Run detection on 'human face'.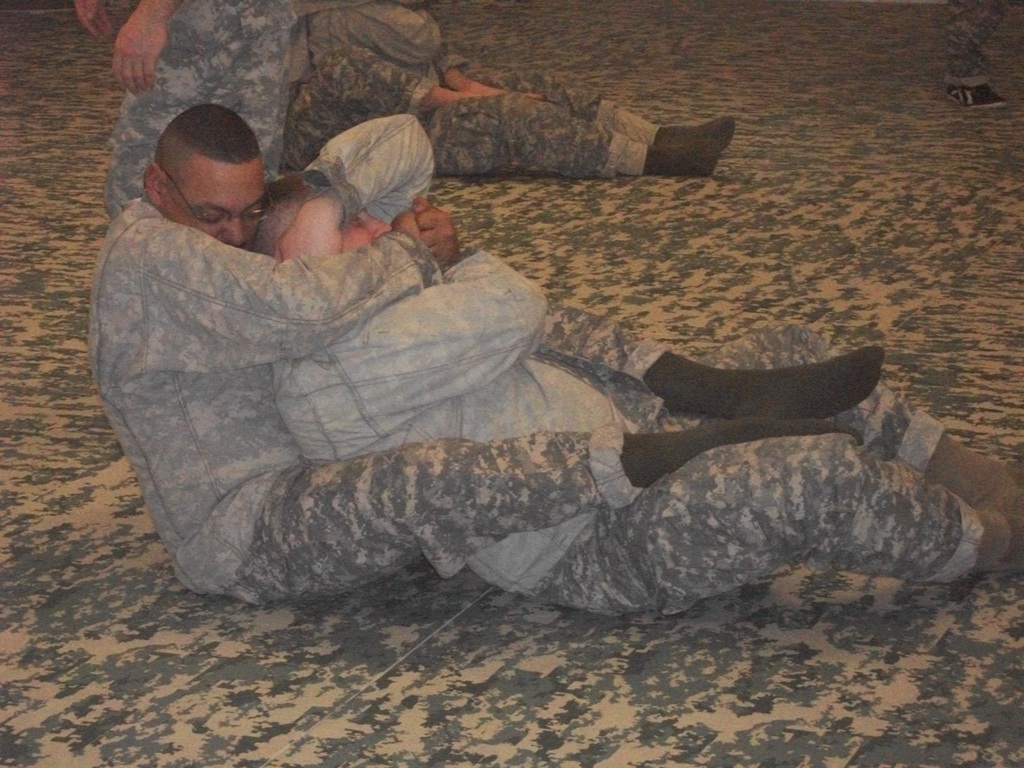
Result: detection(173, 157, 259, 246).
